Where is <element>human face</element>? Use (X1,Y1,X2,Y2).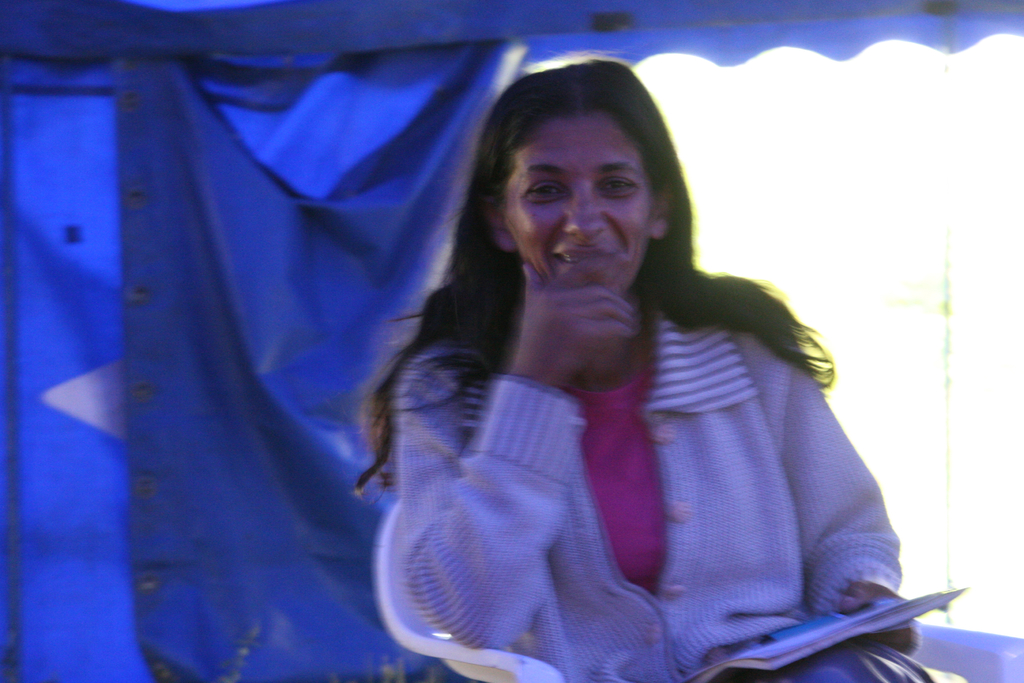
(509,119,648,290).
